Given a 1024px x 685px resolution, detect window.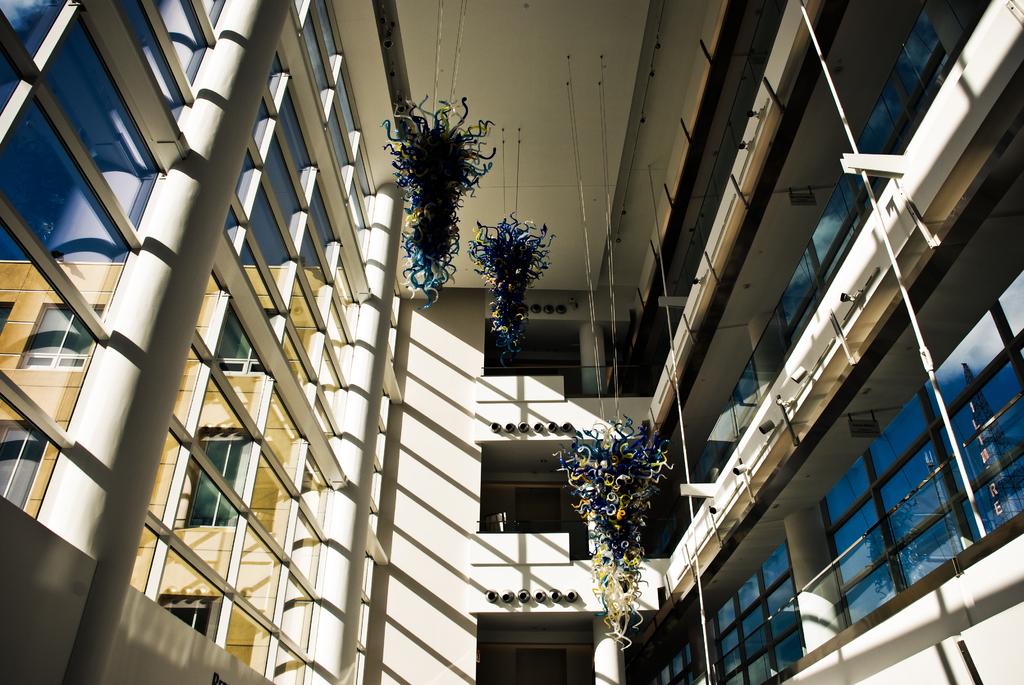
(x1=621, y1=633, x2=707, y2=684).
